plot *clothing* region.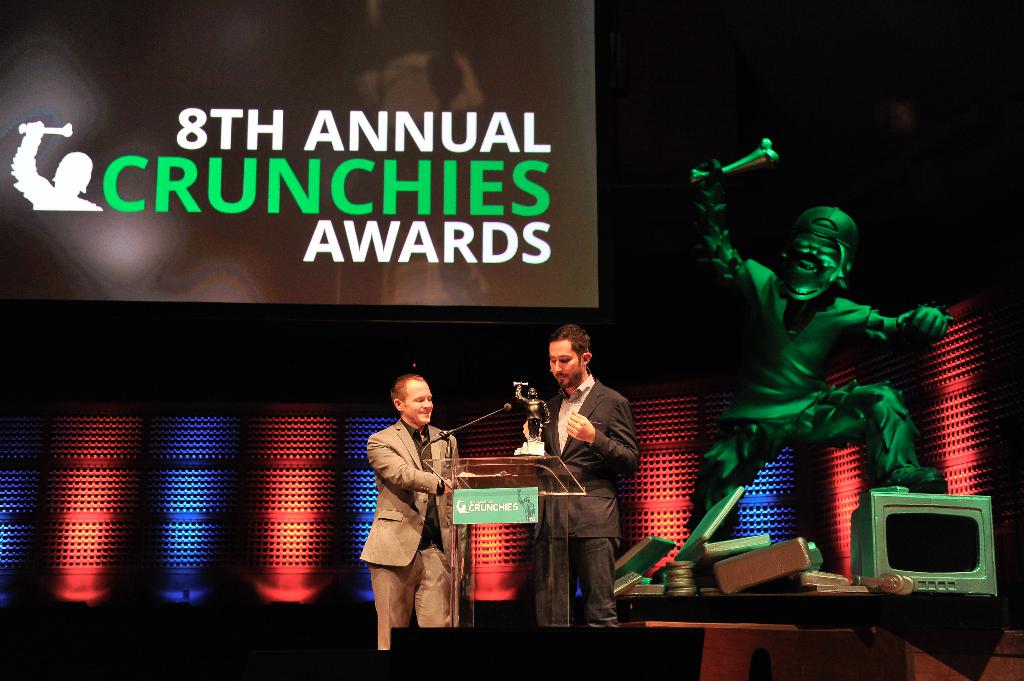
Plotted at box(683, 171, 963, 557).
